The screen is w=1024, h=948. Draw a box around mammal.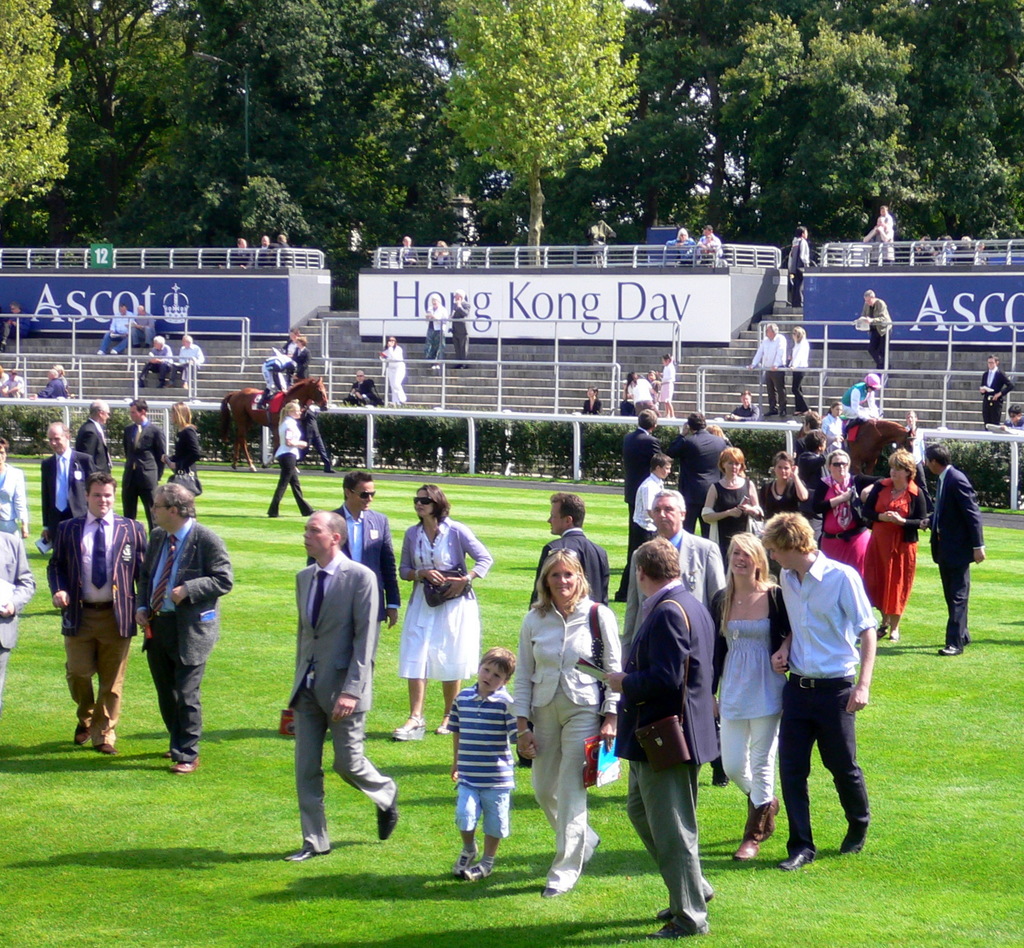
863:216:891:261.
